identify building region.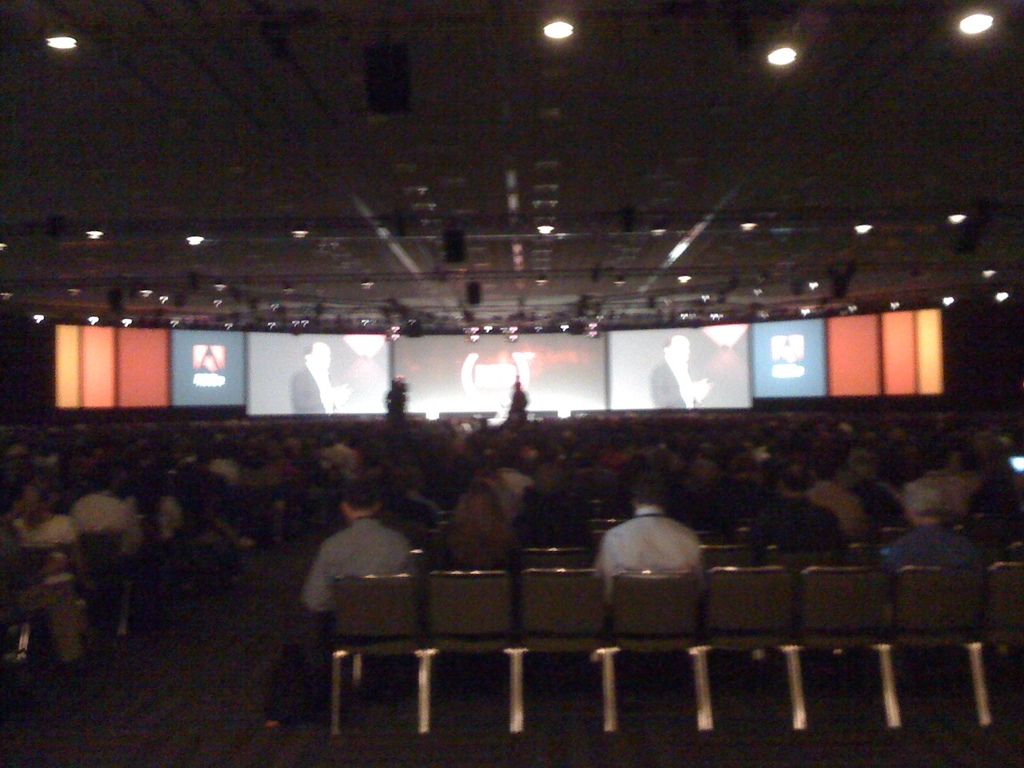
Region: (x1=0, y1=0, x2=1023, y2=767).
